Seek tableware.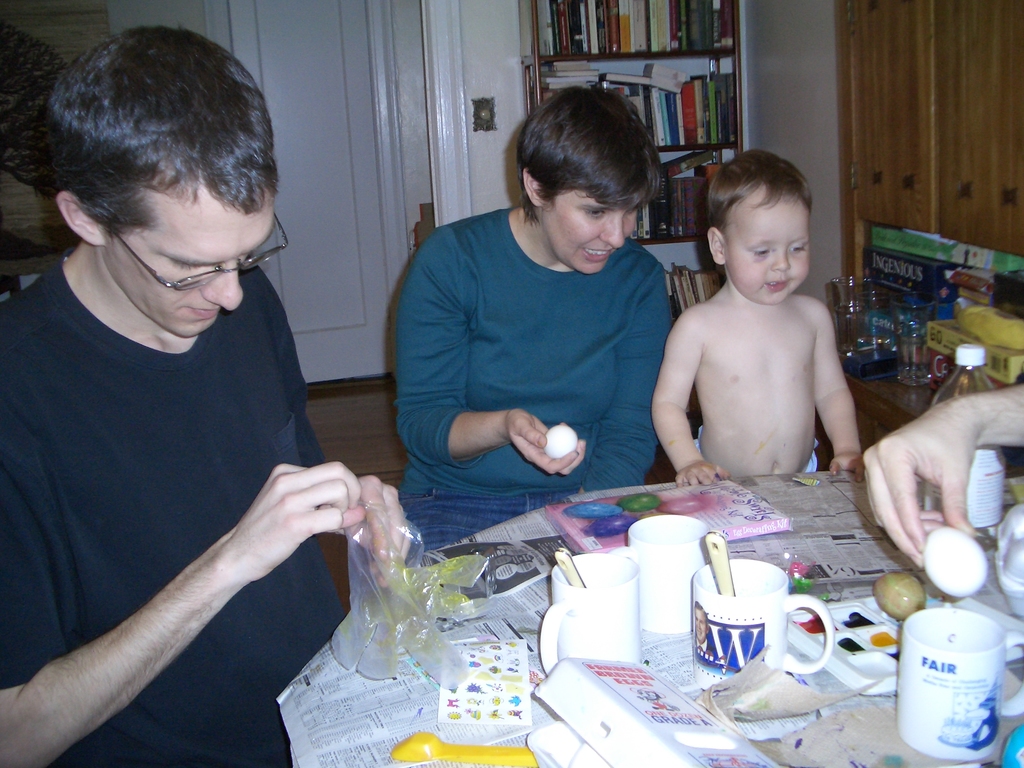
(853,281,893,364).
